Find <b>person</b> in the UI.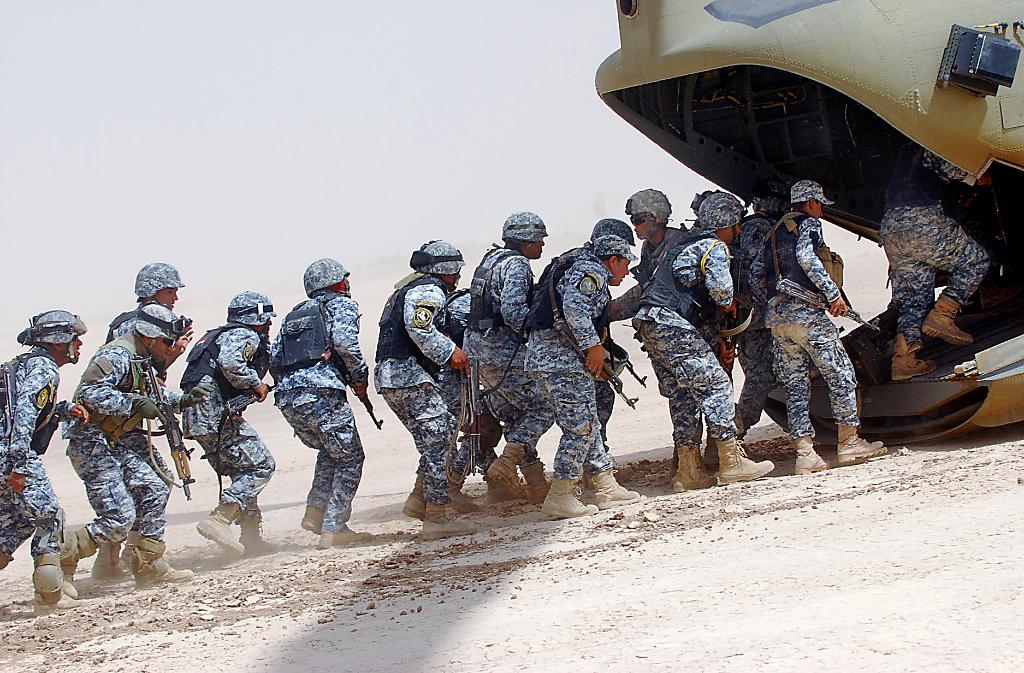
UI element at bbox=[724, 181, 895, 474].
